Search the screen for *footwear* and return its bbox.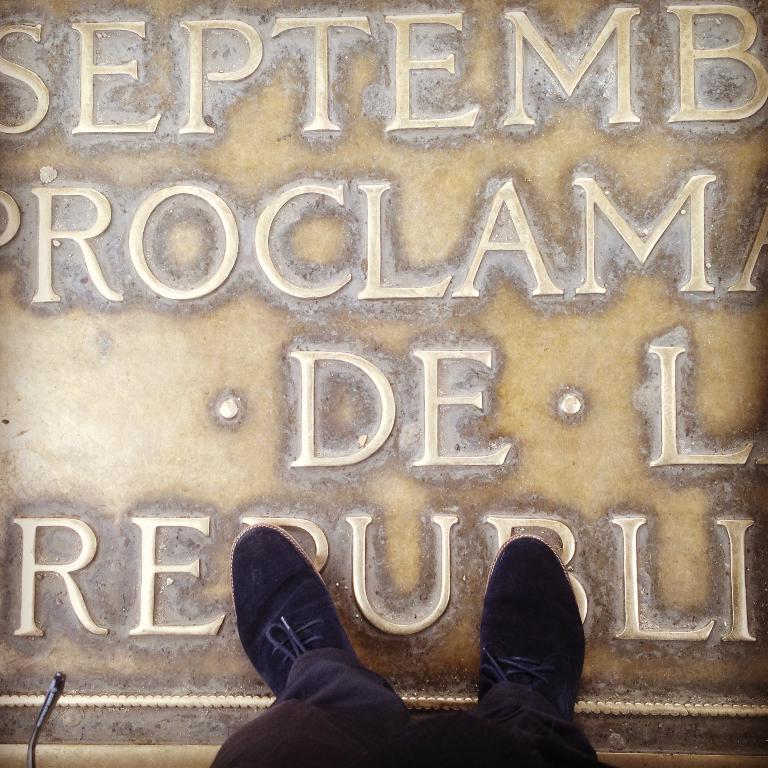
Found: <box>477,539,589,721</box>.
